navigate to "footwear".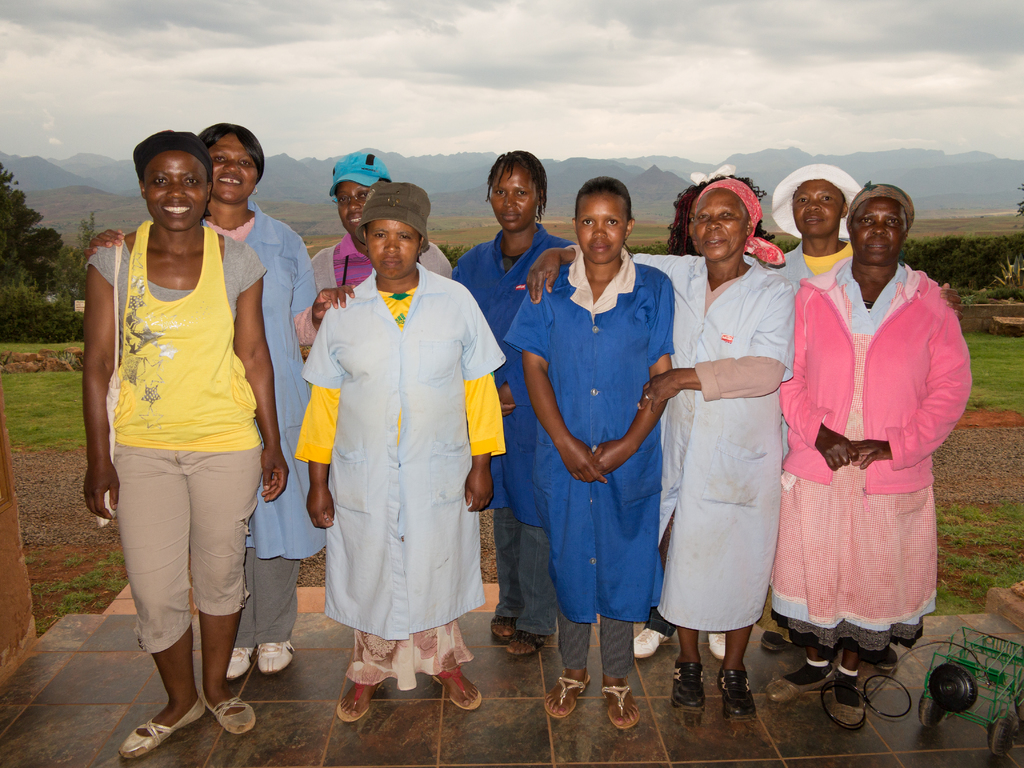
Navigation target: left=705, top=627, right=727, bottom=661.
